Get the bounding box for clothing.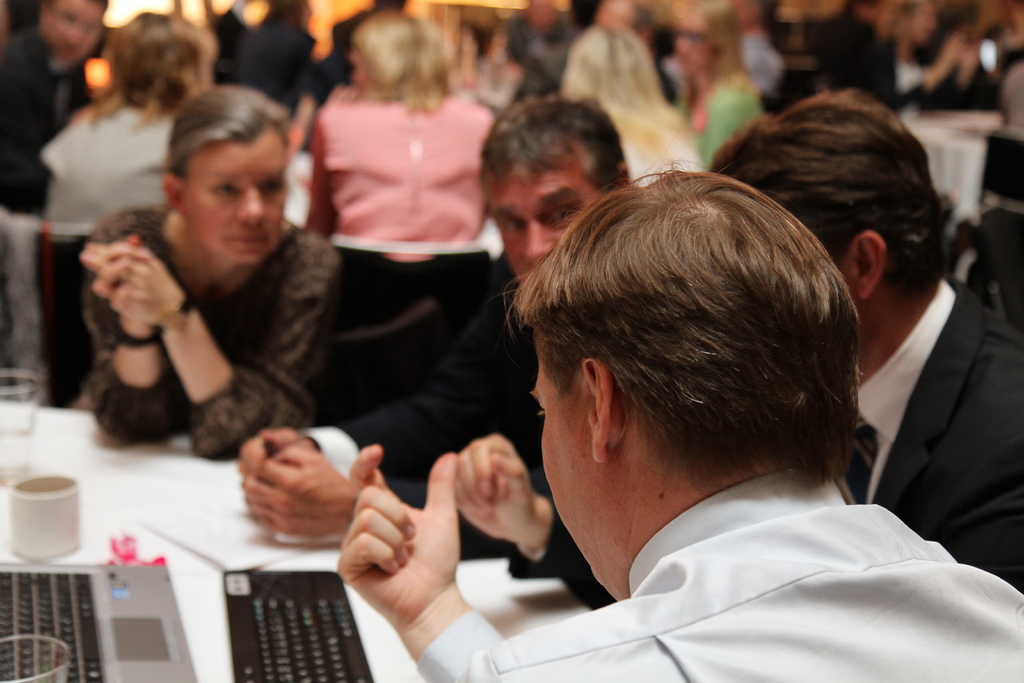
238 13 316 101.
